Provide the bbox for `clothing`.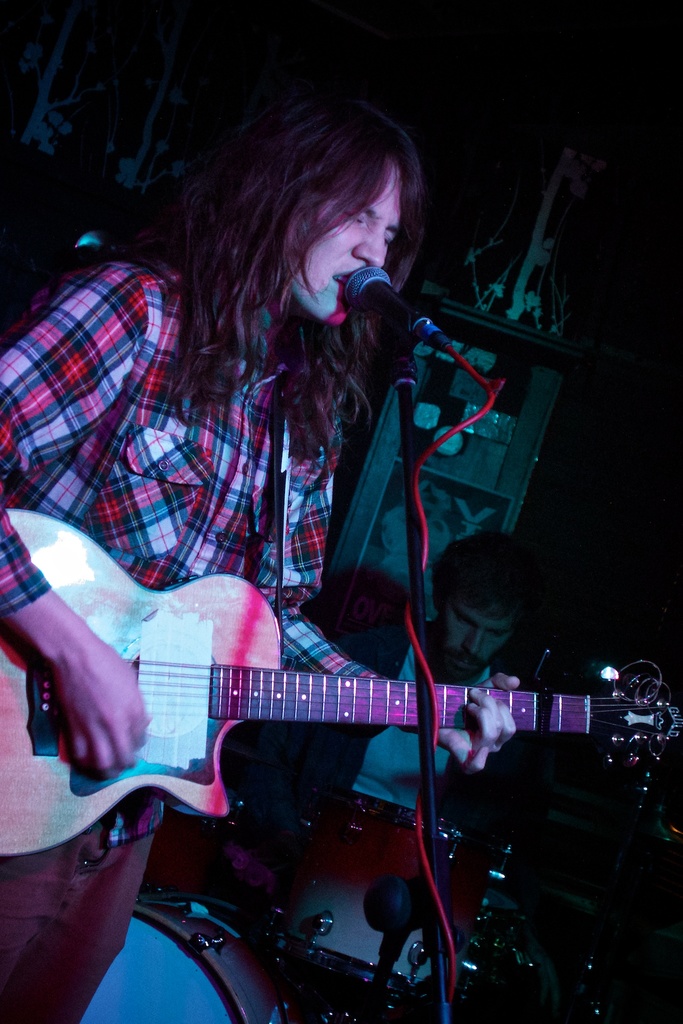
pyautogui.locateOnScreen(260, 602, 521, 819).
